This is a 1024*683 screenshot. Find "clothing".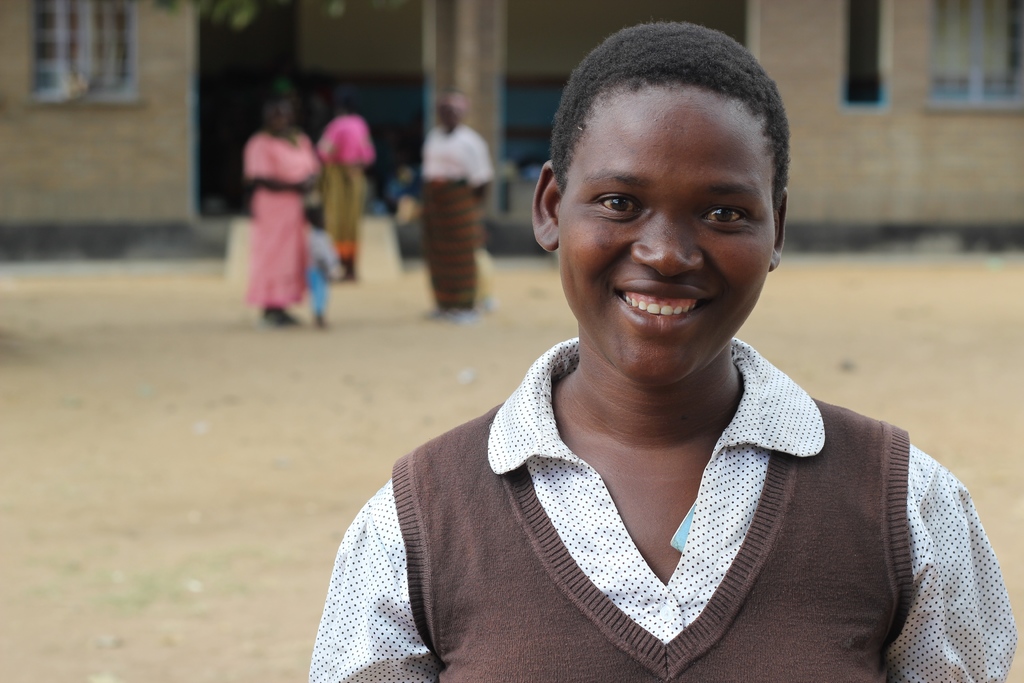
Bounding box: box=[418, 124, 493, 315].
